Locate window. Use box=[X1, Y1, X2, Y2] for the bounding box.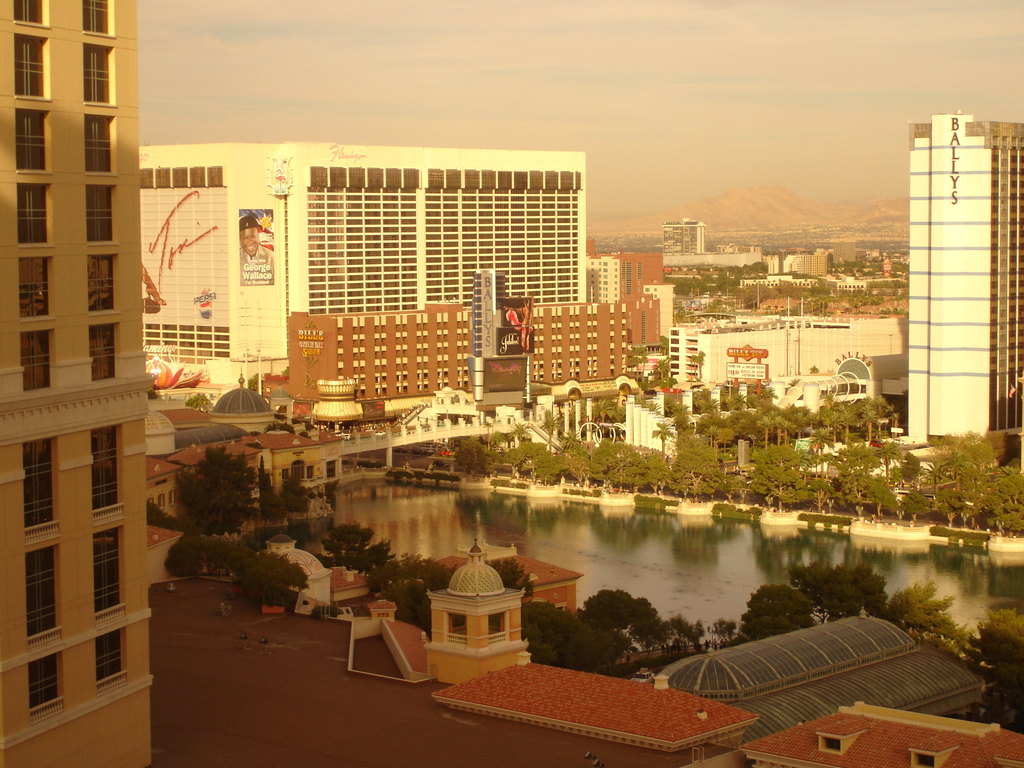
box=[148, 495, 154, 511].
